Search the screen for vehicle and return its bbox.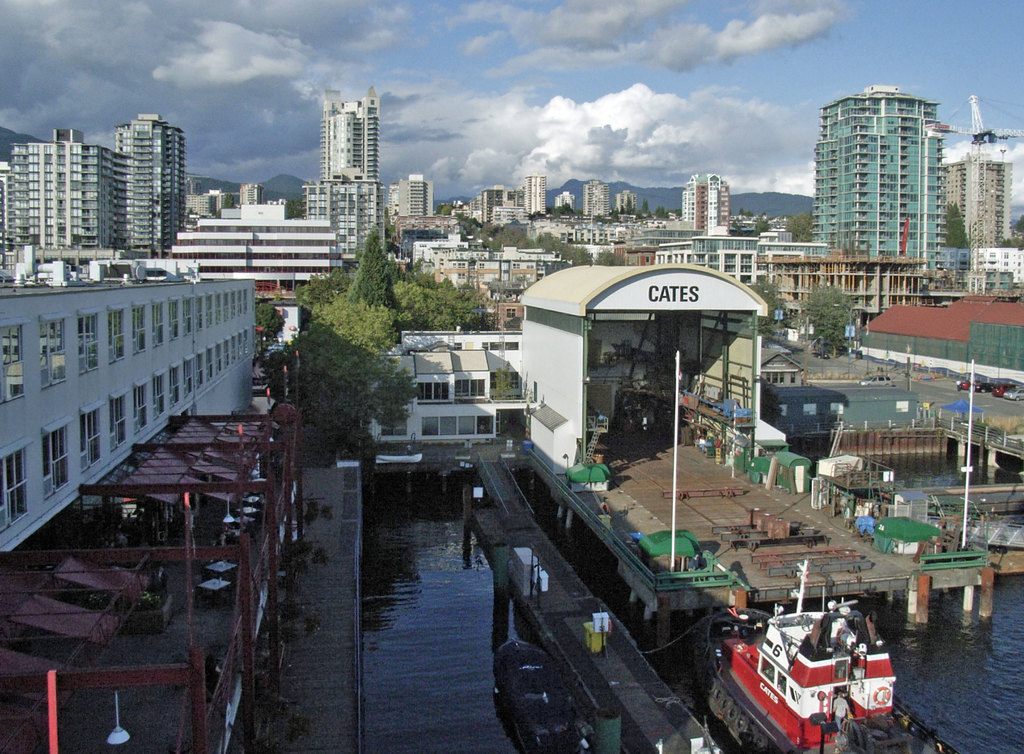
Found: 1008/384/1023/400.
